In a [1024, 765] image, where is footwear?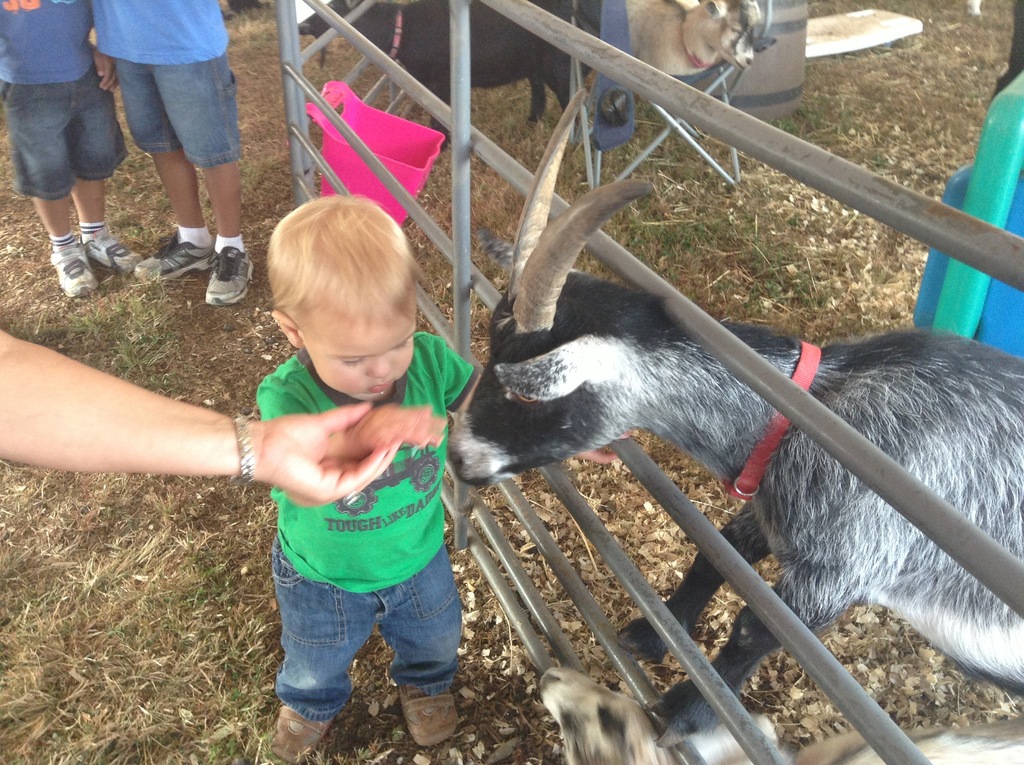
77:225:145:278.
